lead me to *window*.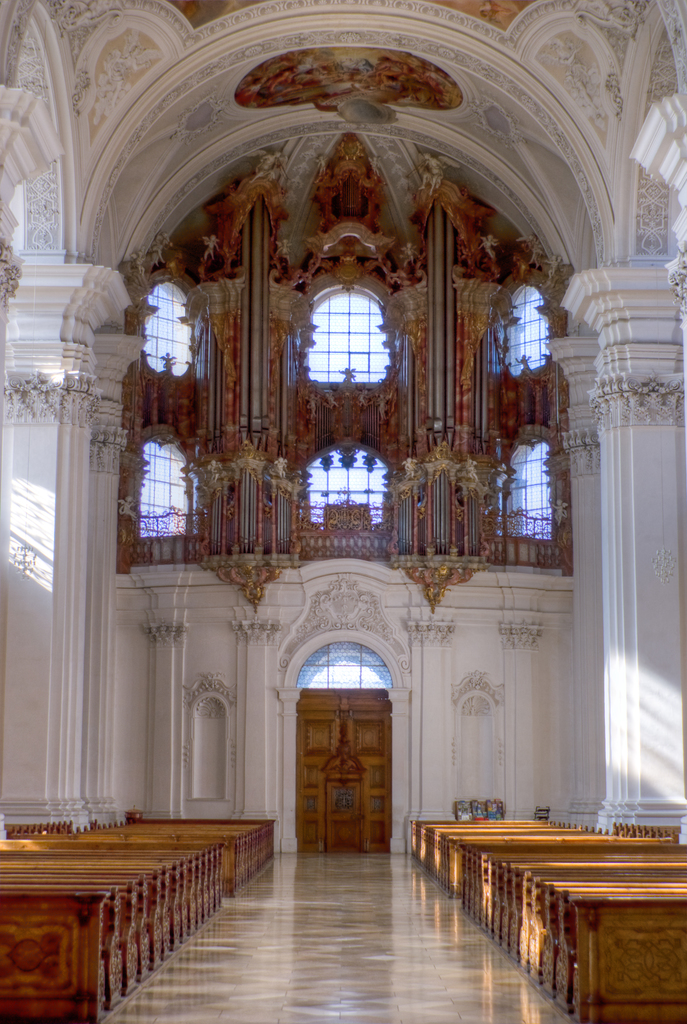
Lead to x1=136 y1=436 x2=208 y2=533.
